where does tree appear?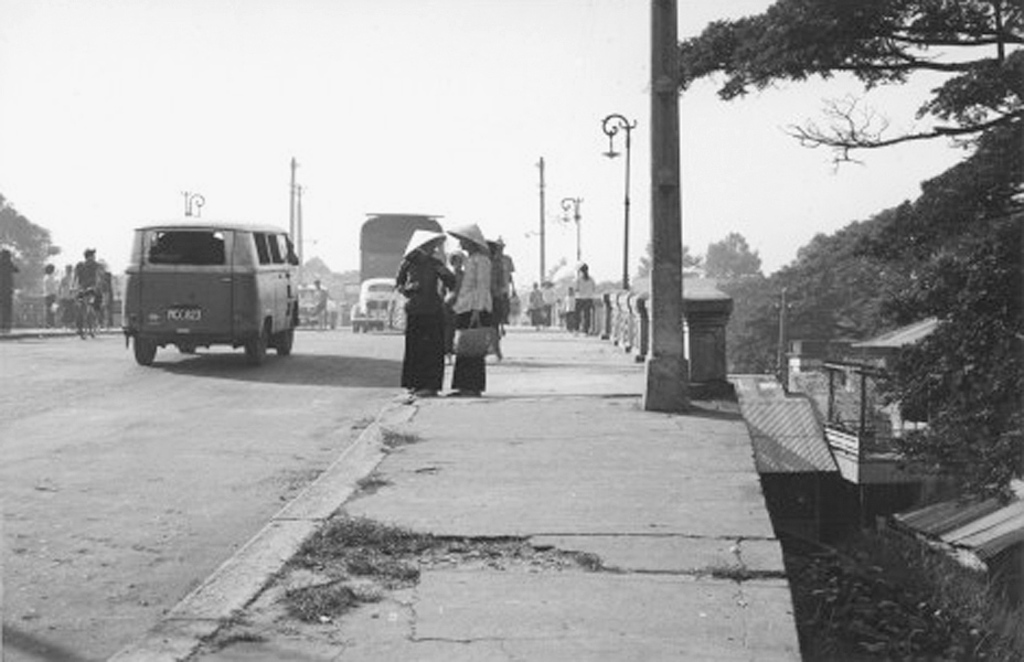
Appears at <bbox>1, 203, 66, 300</bbox>.
